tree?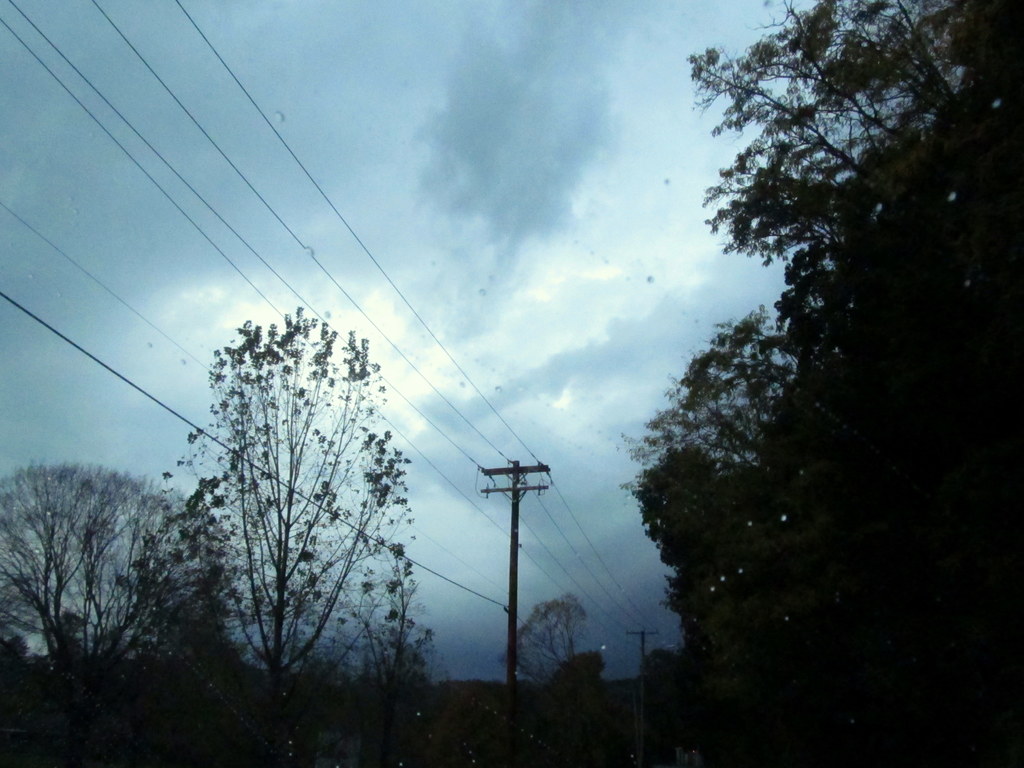
left=502, top=593, right=609, bottom=700
